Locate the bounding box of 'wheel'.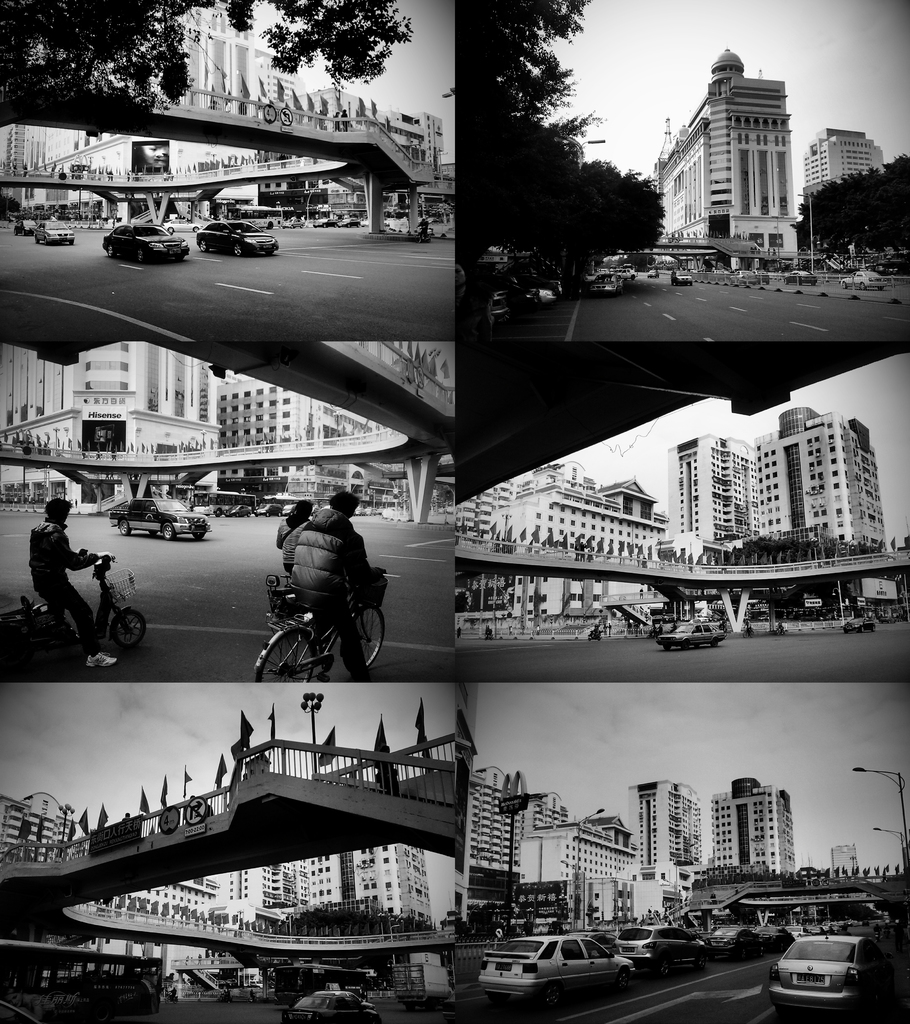
Bounding box: (x1=105, y1=242, x2=113, y2=256).
